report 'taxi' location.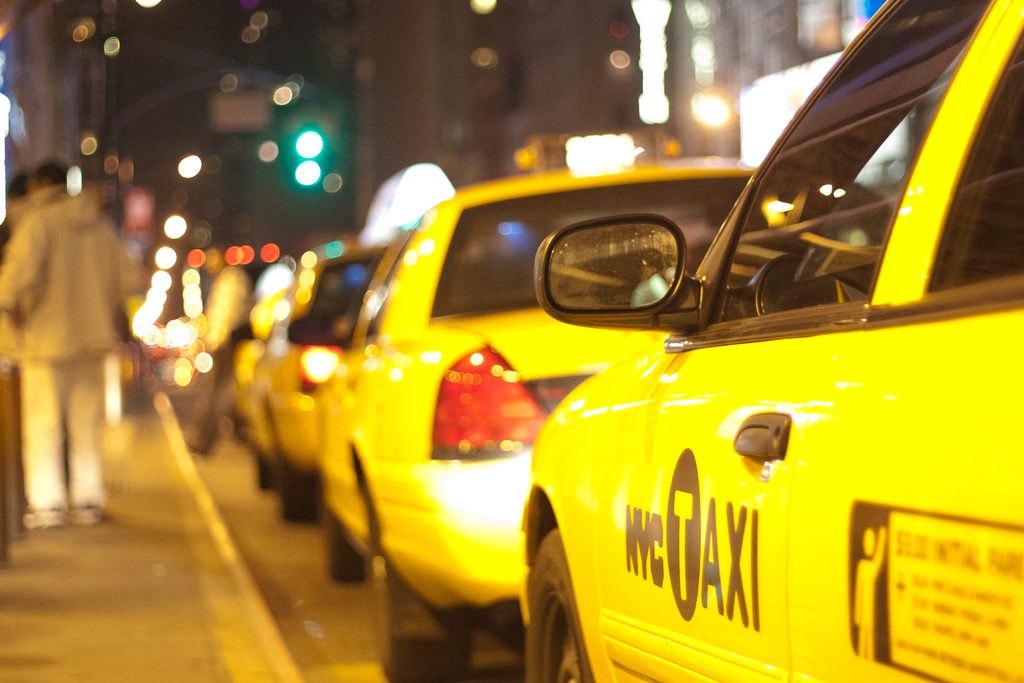
Report: box=[253, 163, 458, 533].
